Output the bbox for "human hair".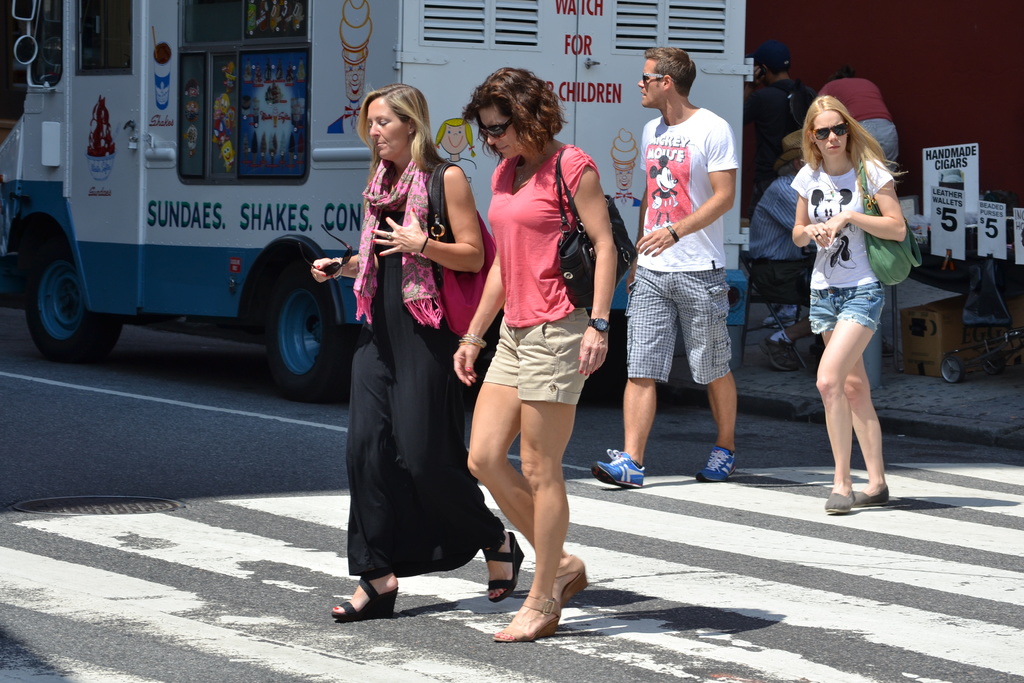
[461, 67, 568, 156].
